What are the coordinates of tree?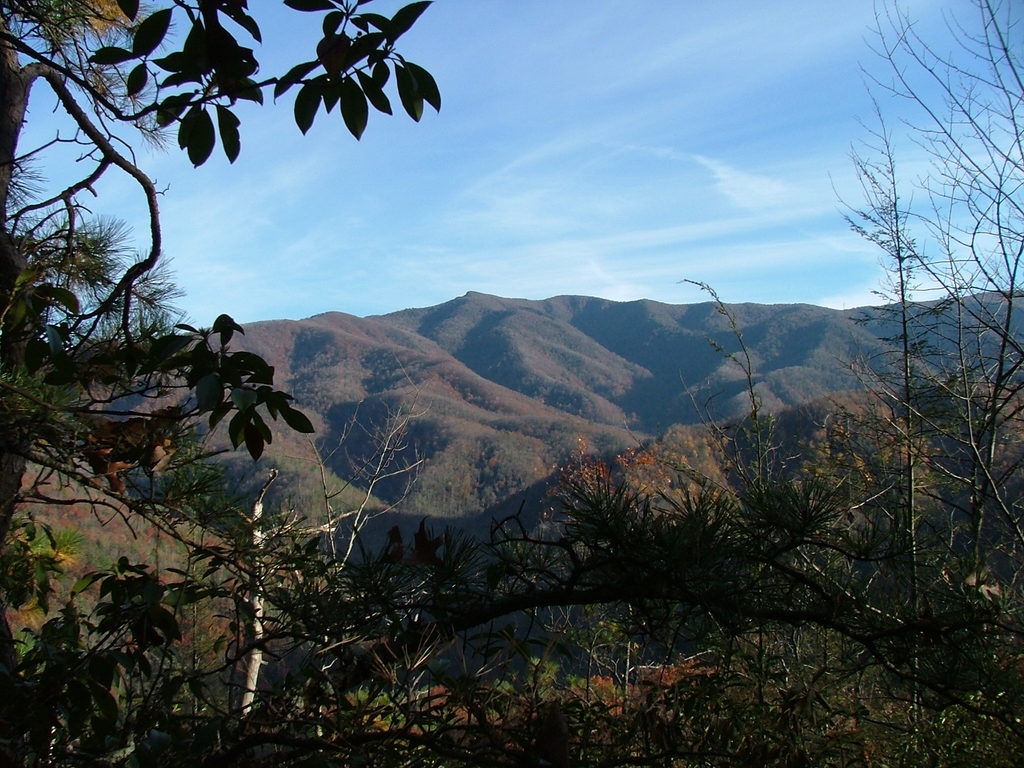
[820,68,942,767].
